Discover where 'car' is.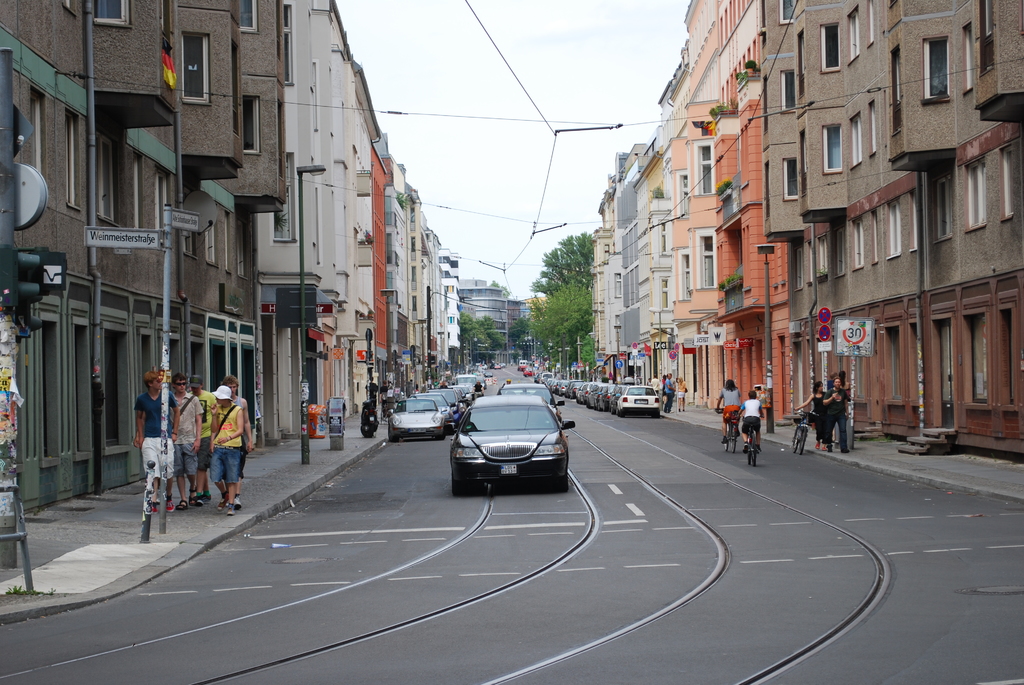
Discovered at bbox=(495, 386, 563, 421).
